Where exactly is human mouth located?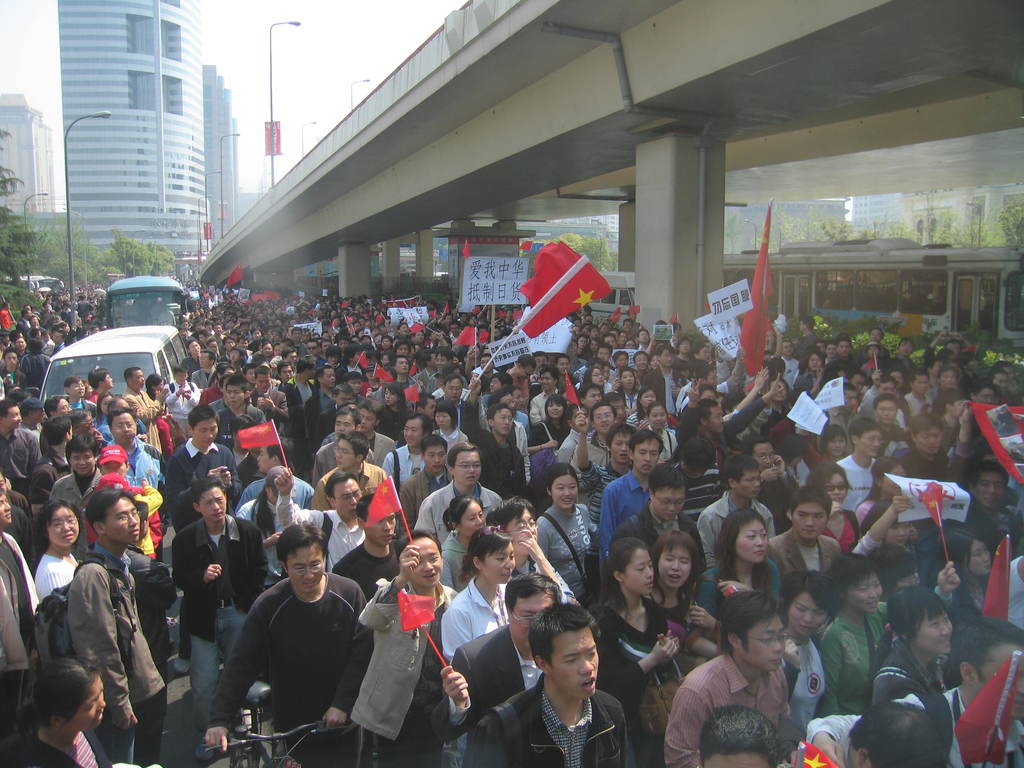
Its bounding box is box=[360, 424, 367, 431].
